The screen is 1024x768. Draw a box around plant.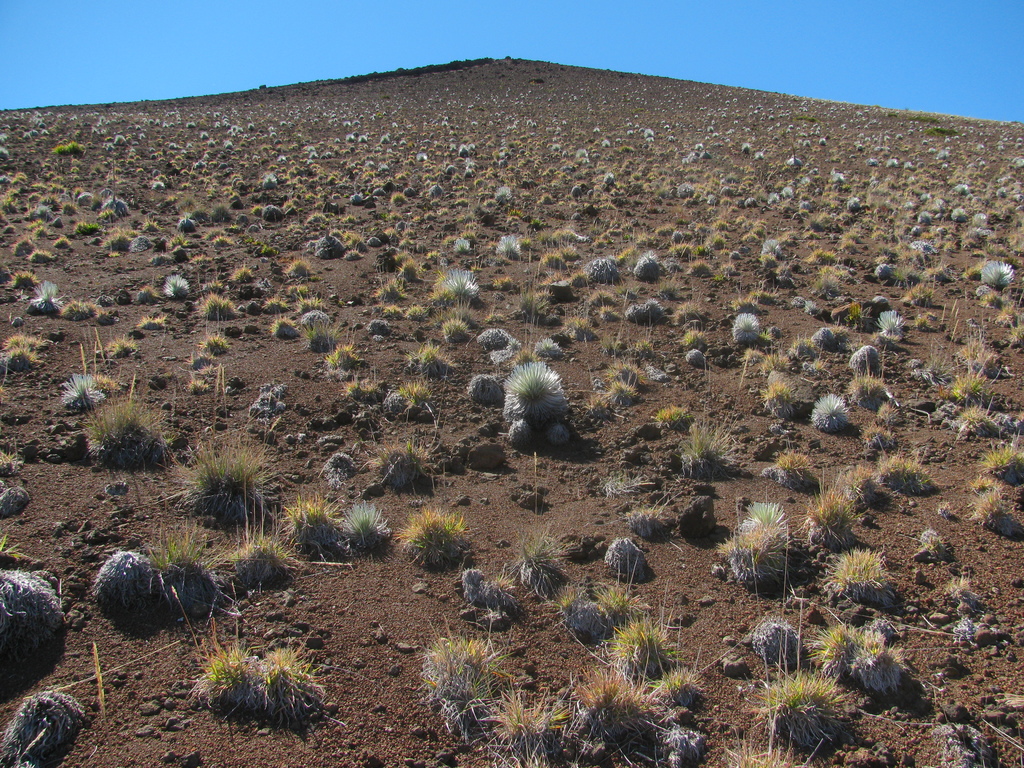
{"left": 625, "top": 296, "right": 665, "bottom": 323}.
